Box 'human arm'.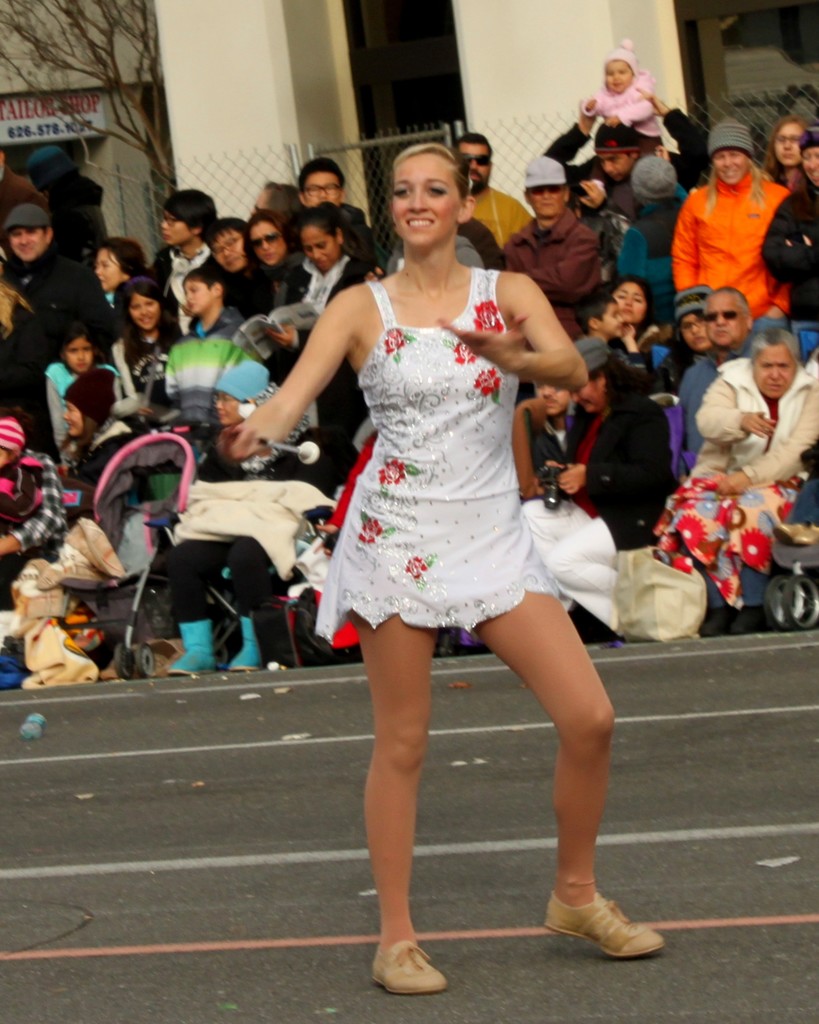
0, 452, 75, 561.
